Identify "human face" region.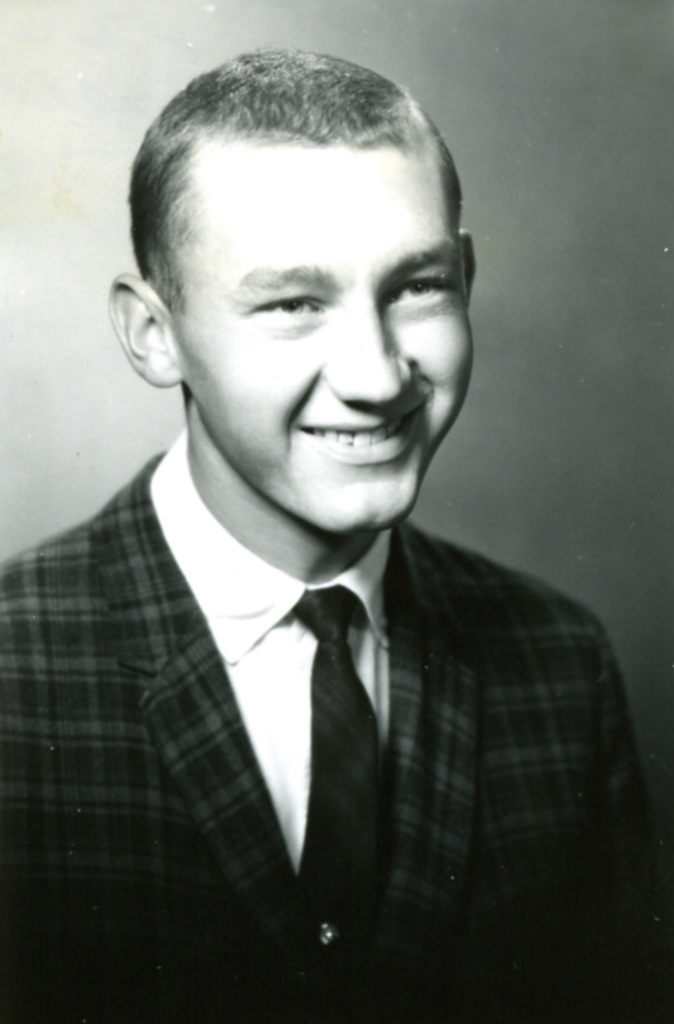
Region: {"x1": 170, "y1": 136, "x2": 477, "y2": 540}.
